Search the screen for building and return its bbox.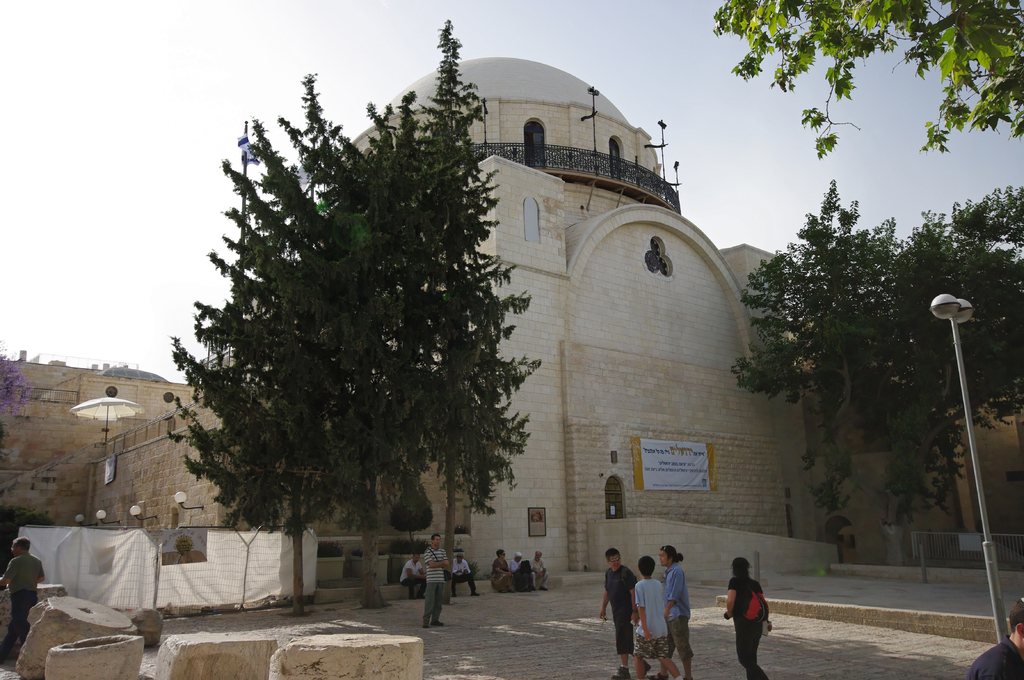
Found: bbox=[0, 56, 1023, 582].
